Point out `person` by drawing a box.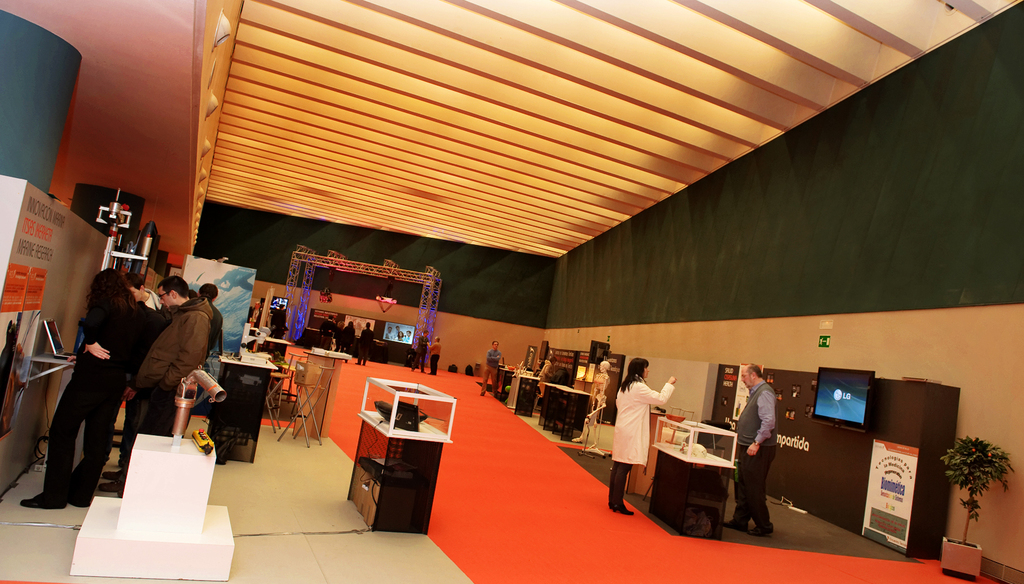
[x1=270, y1=301, x2=289, y2=340].
